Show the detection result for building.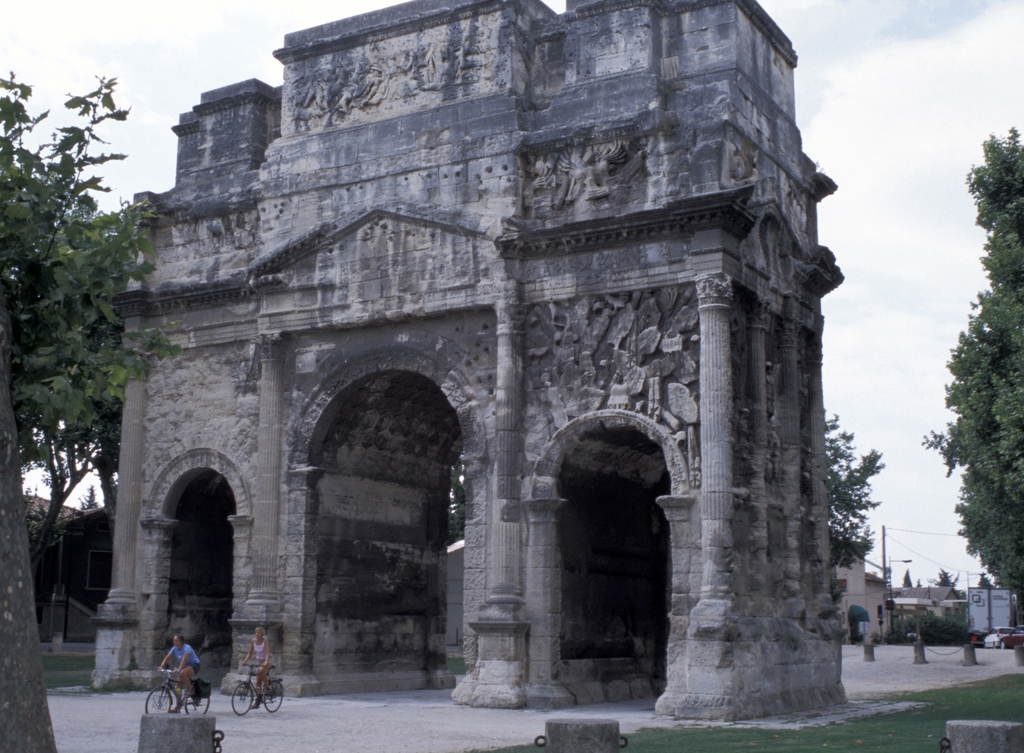
box(883, 585, 966, 622).
